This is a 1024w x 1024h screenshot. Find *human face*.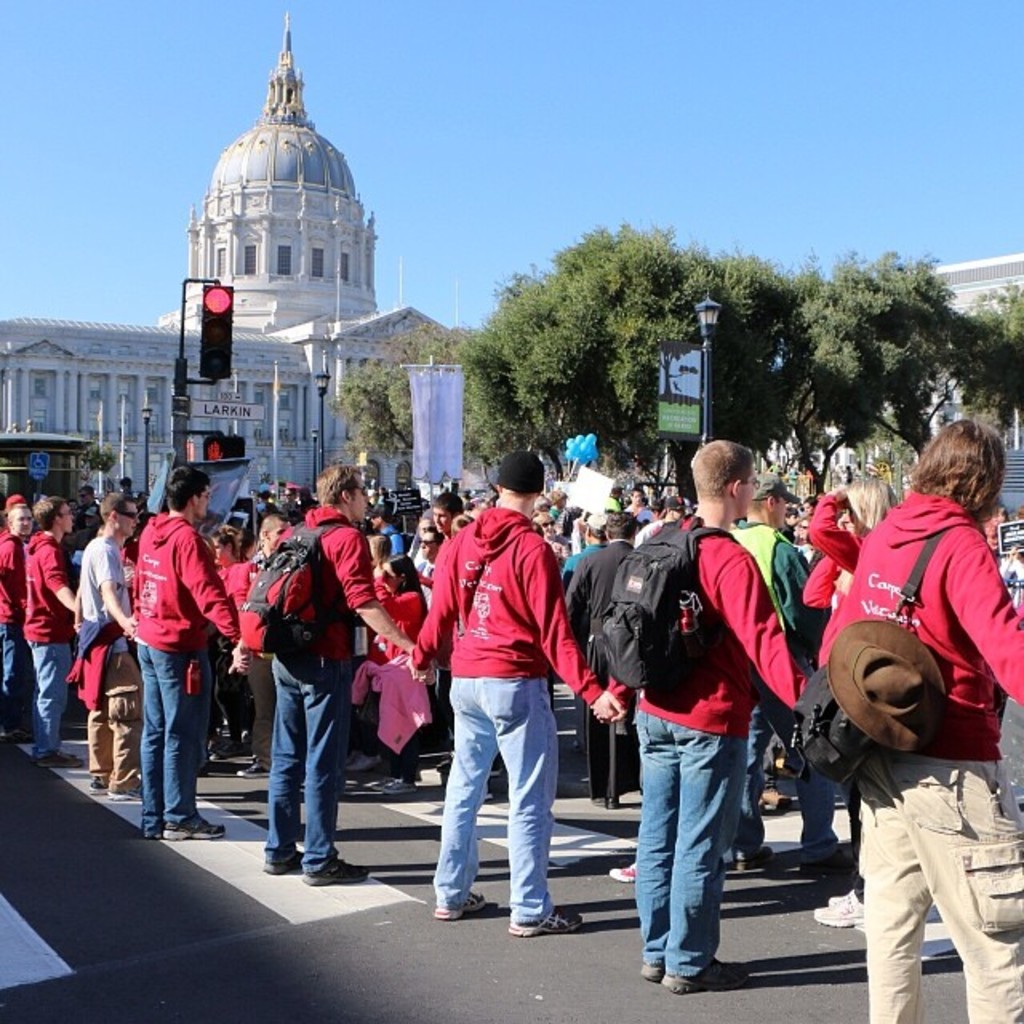
Bounding box: bbox(438, 514, 450, 531).
